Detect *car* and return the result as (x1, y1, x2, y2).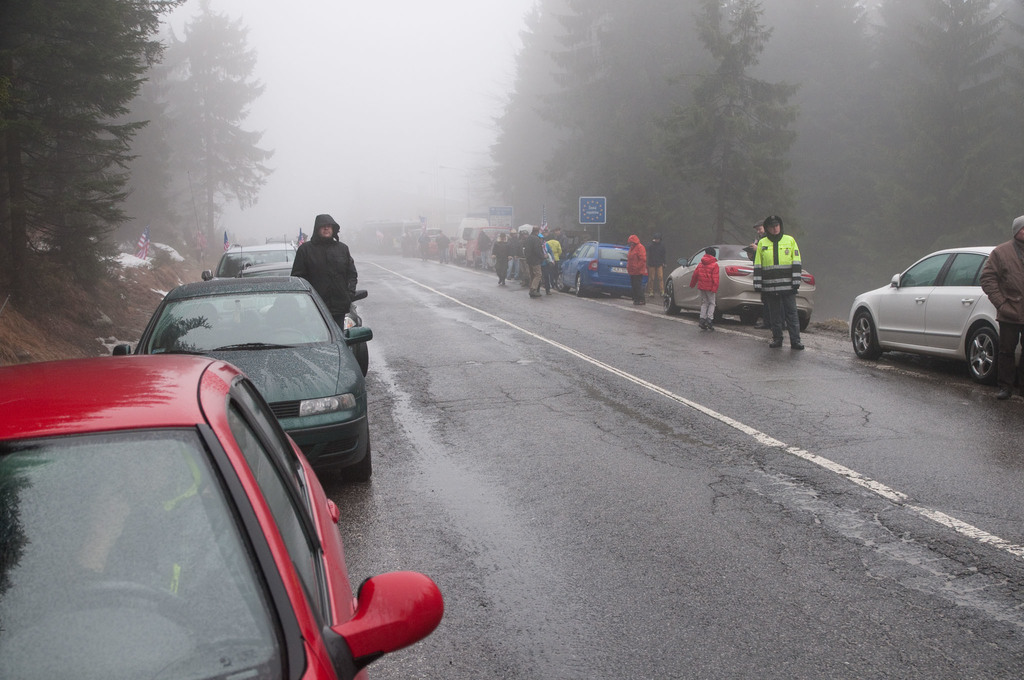
(446, 243, 452, 258).
